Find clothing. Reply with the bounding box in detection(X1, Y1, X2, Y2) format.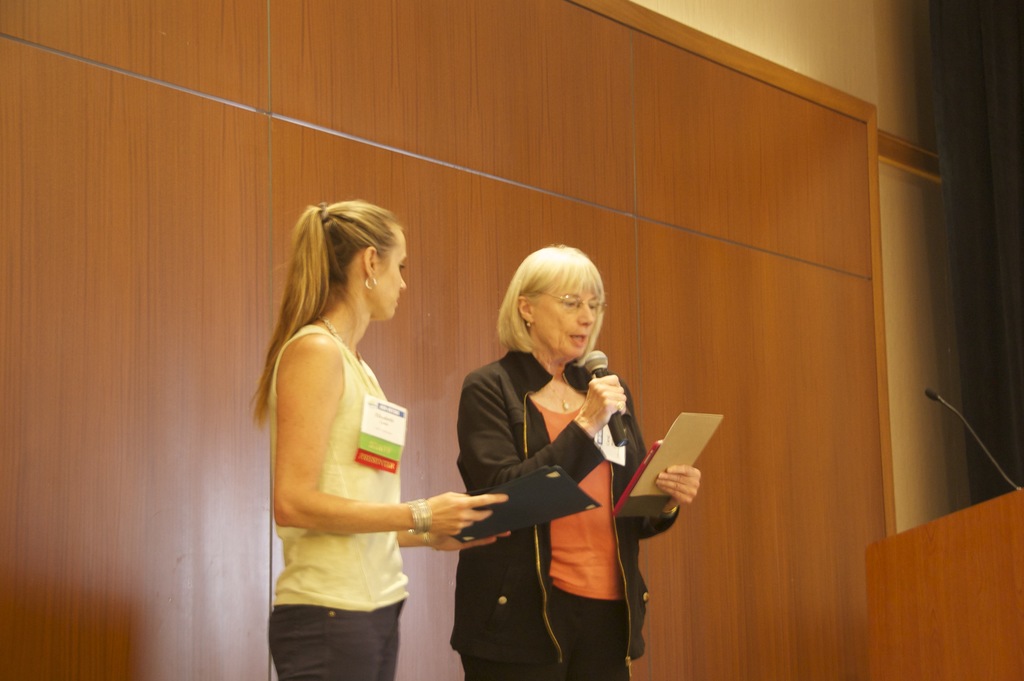
detection(271, 326, 403, 679).
